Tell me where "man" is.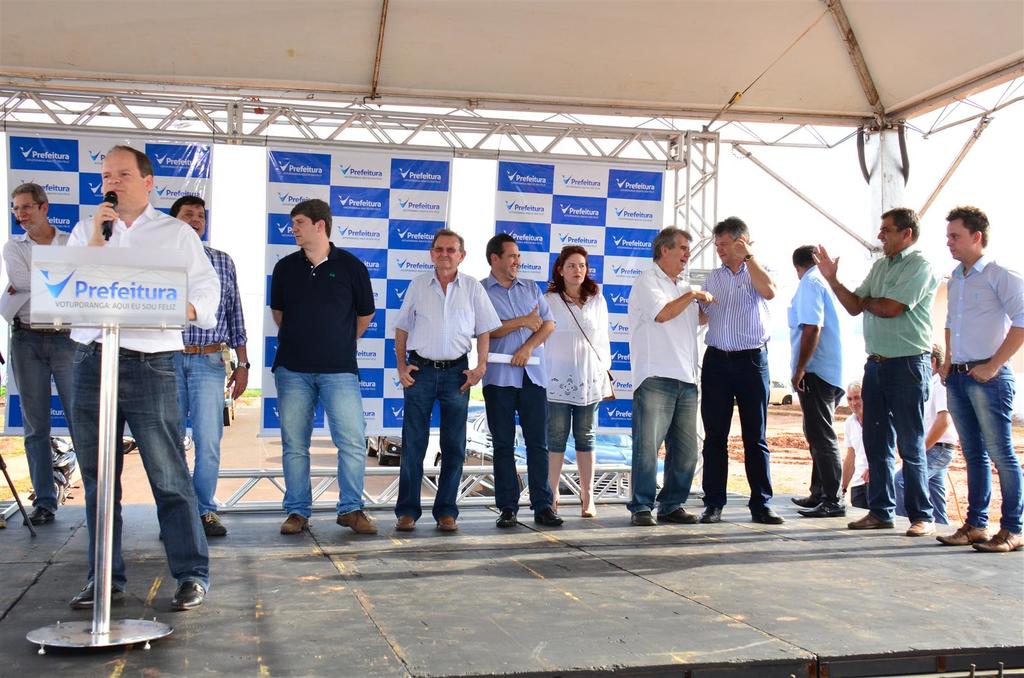
"man" is at region(811, 203, 936, 538).
